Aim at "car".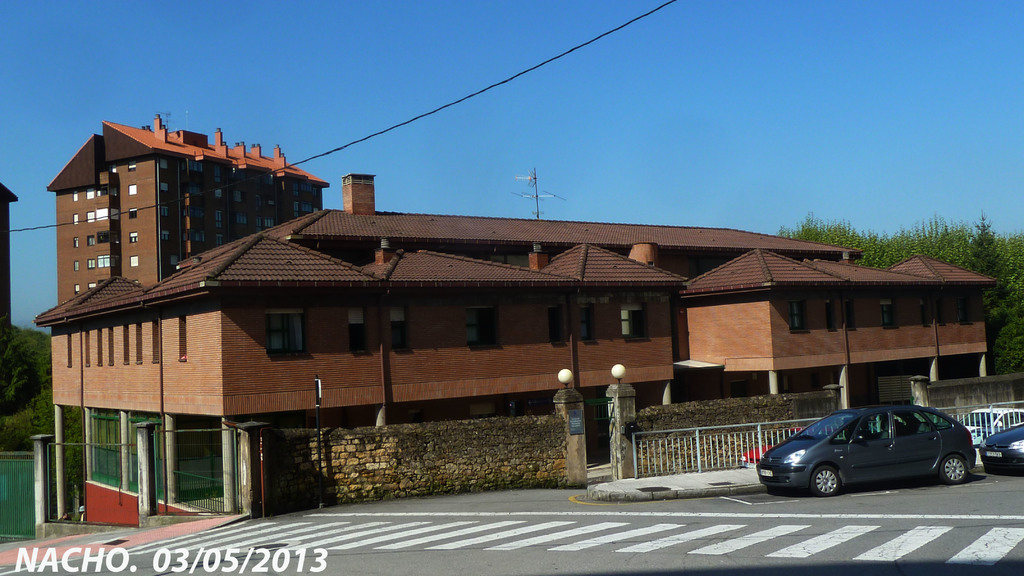
Aimed at [left=959, top=410, right=1023, bottom=433].
